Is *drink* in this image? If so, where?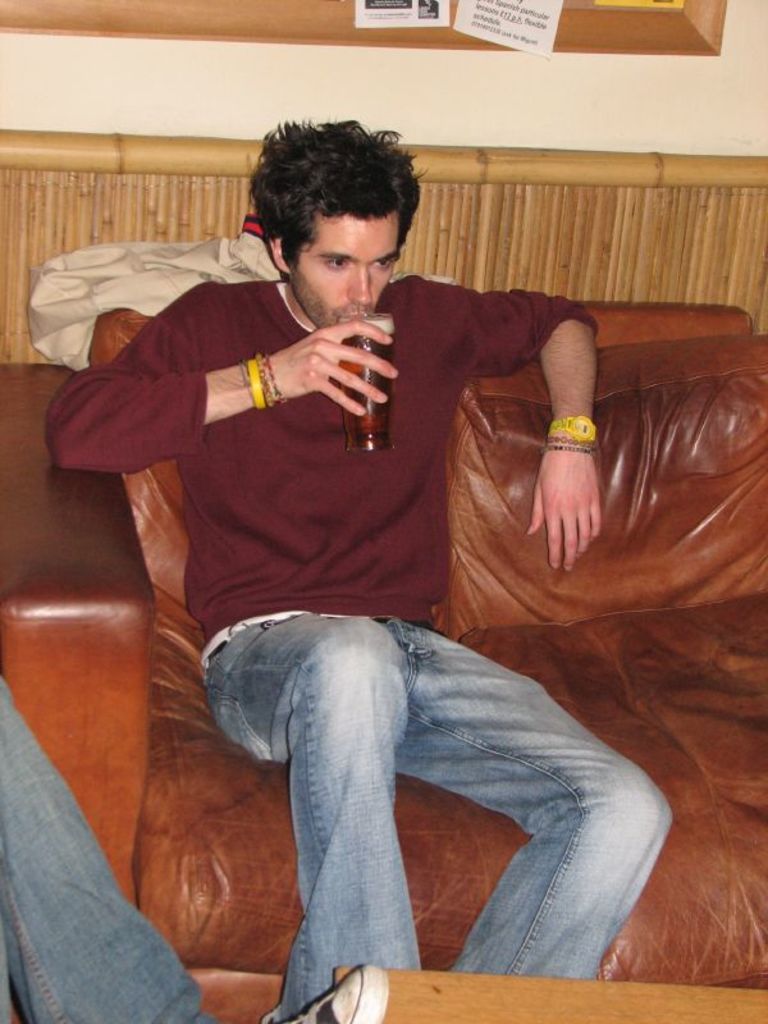
Yes, at region(333, 319, 404, 458).
